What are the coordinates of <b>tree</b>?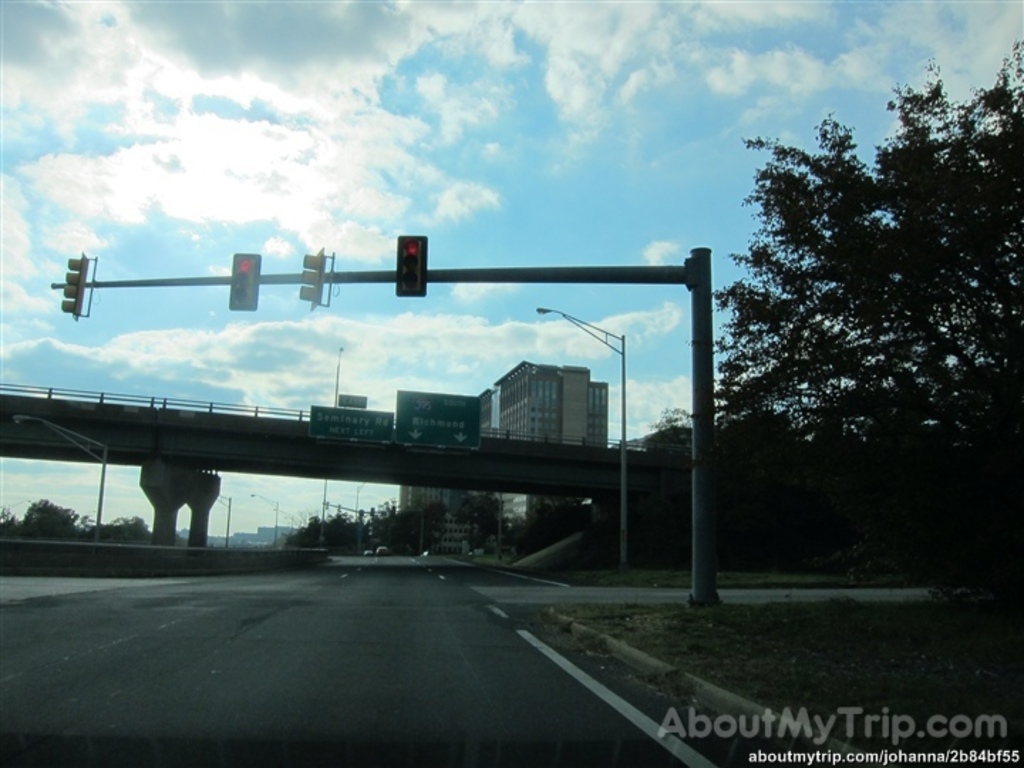
detection(16, 498, 84, 538).
